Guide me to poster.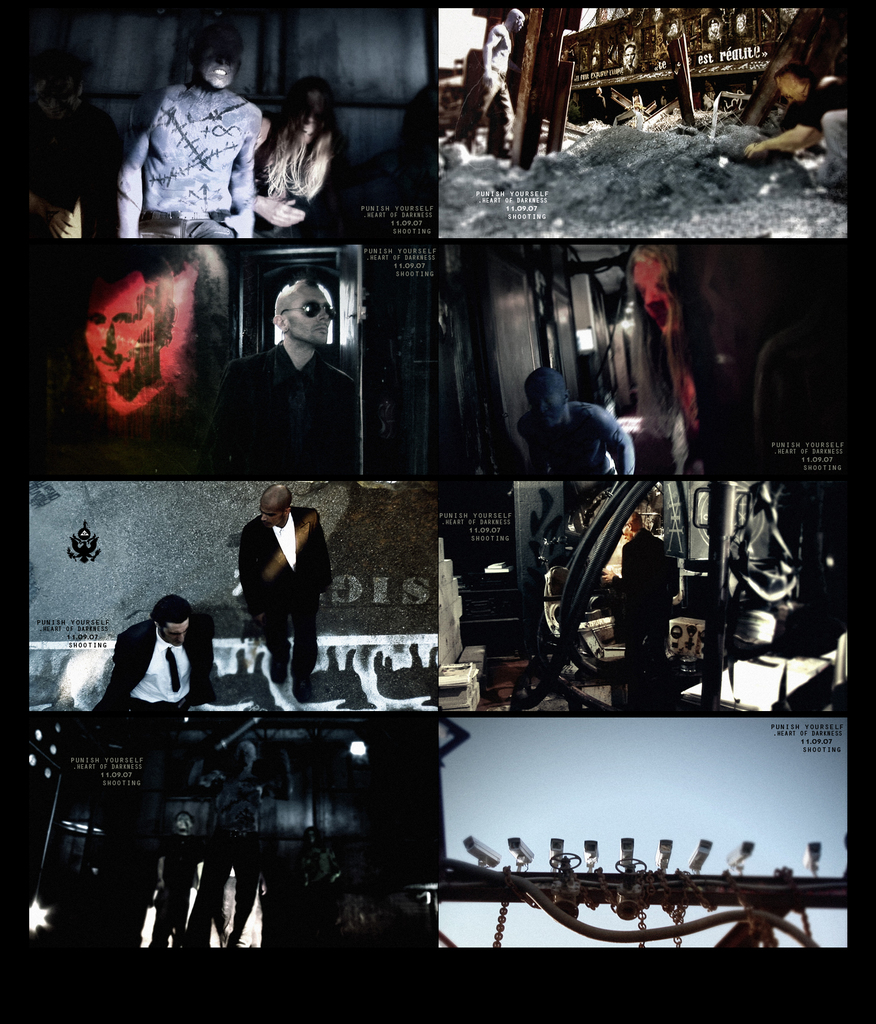
Guidance: BBox(0, 0, 875, 1023).
